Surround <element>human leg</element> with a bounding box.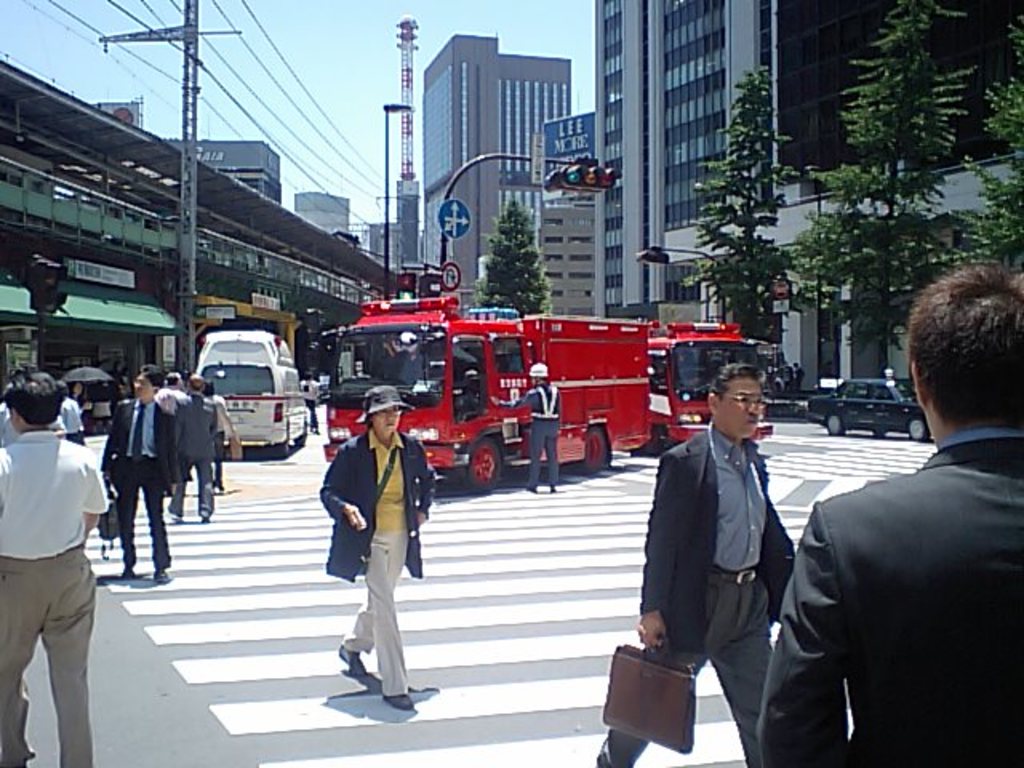
(363,541,411,710).
